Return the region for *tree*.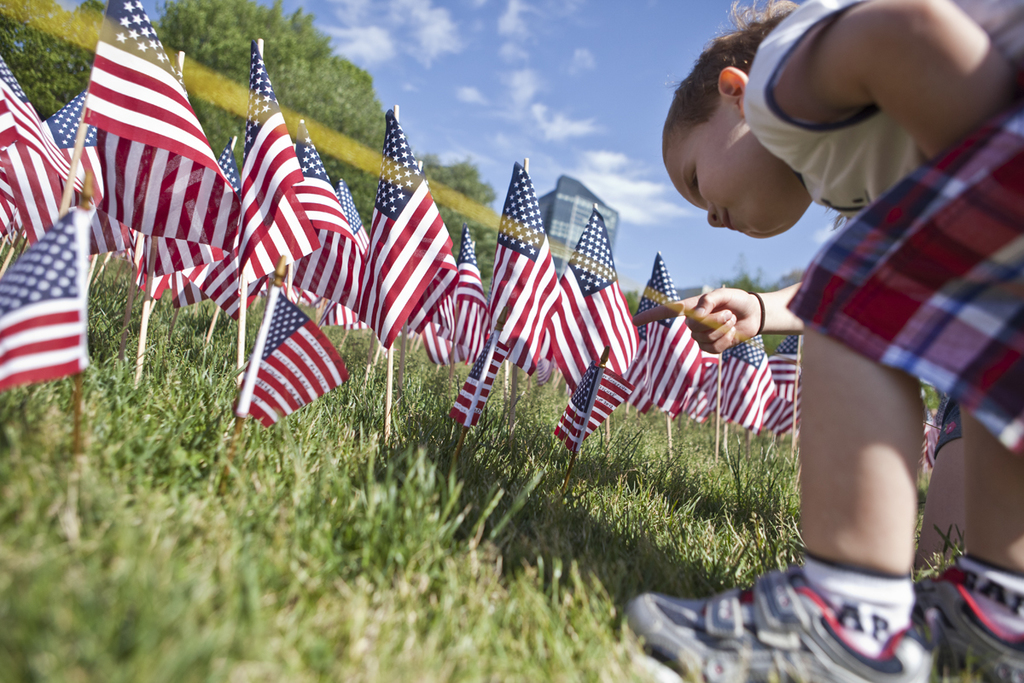
bbox(428, 146, 492, 207).
